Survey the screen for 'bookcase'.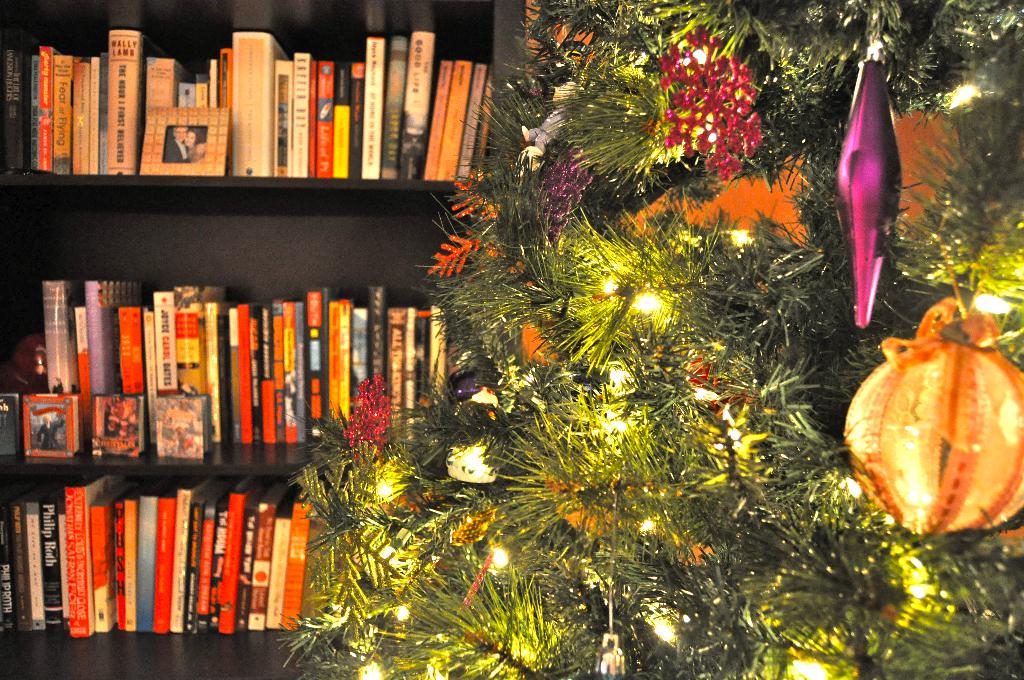
Survey found: [x1=0, y1=0, x2=525, y2=679].
